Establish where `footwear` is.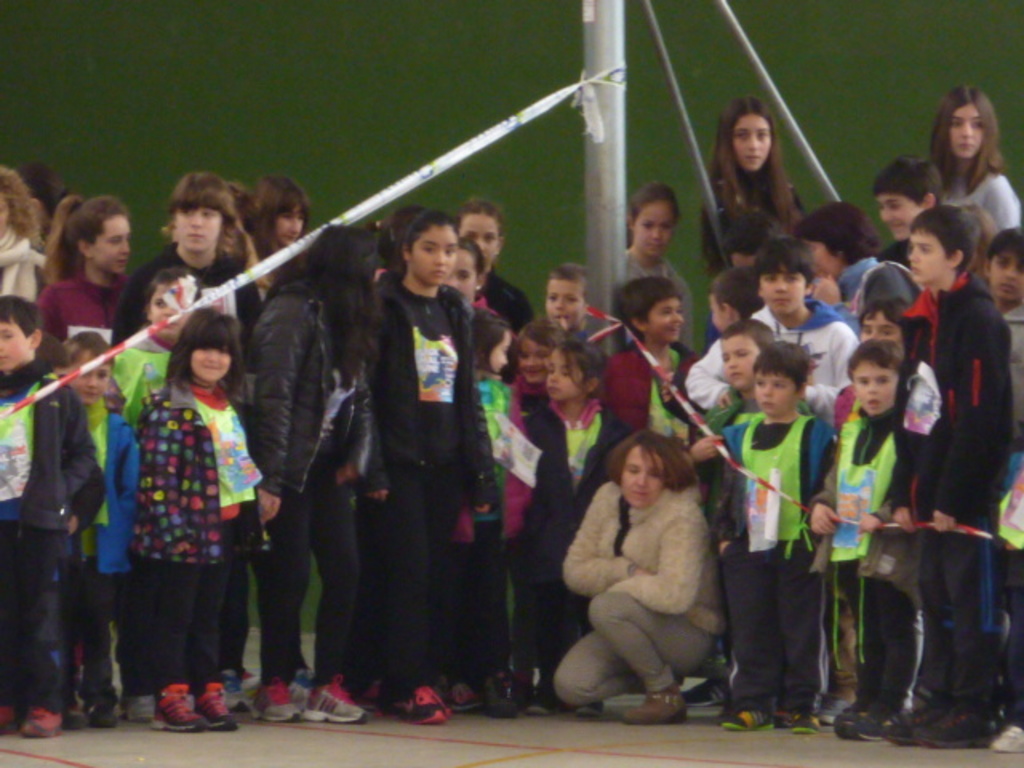
Established at (x1=485, y1=677, x2=512, y2=720).
